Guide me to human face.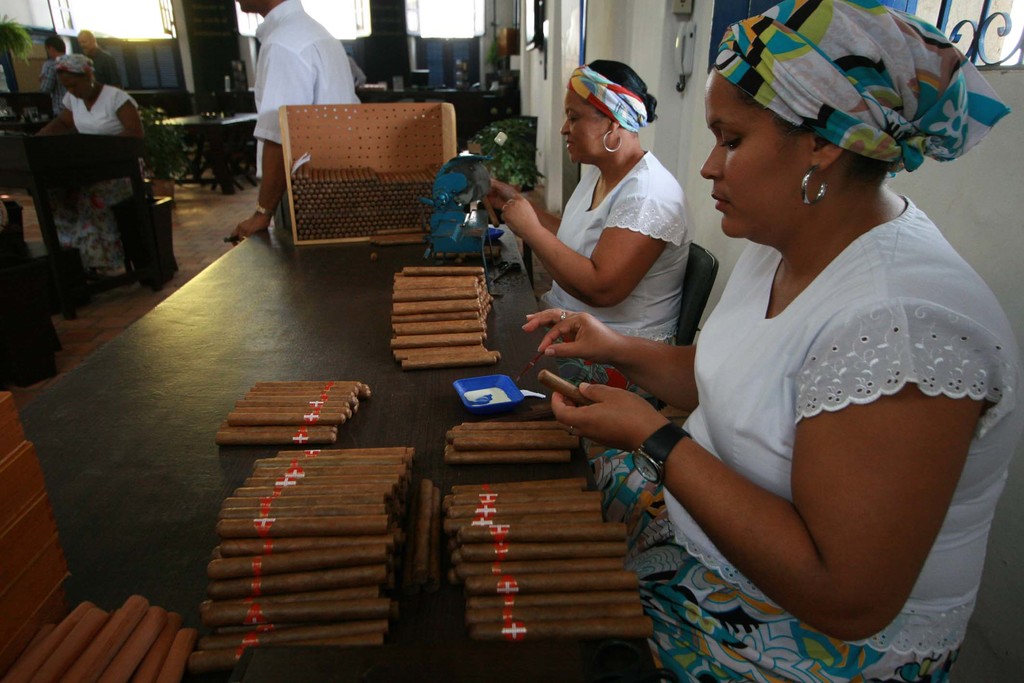
Guidance: {"x1": 556, "y1": 83, "x2": 610, "y2": 168}.
